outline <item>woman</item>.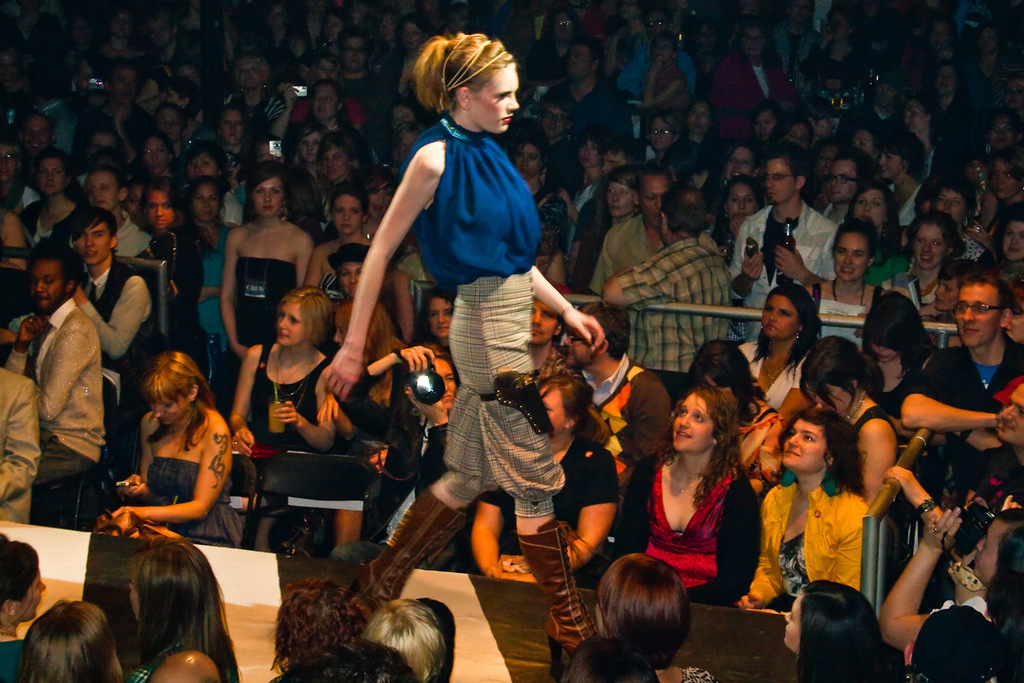
Outline: 258,0,306,73.
